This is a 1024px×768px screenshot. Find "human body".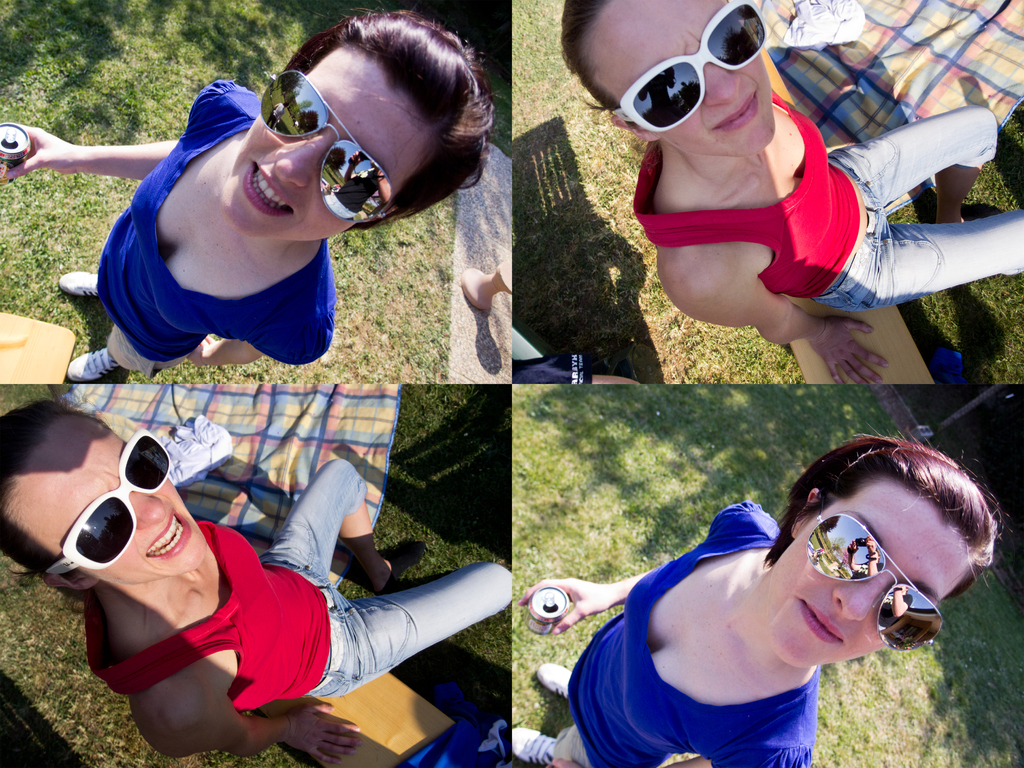
Bounding box: <region>563, 0, 1023, 383</region>.
